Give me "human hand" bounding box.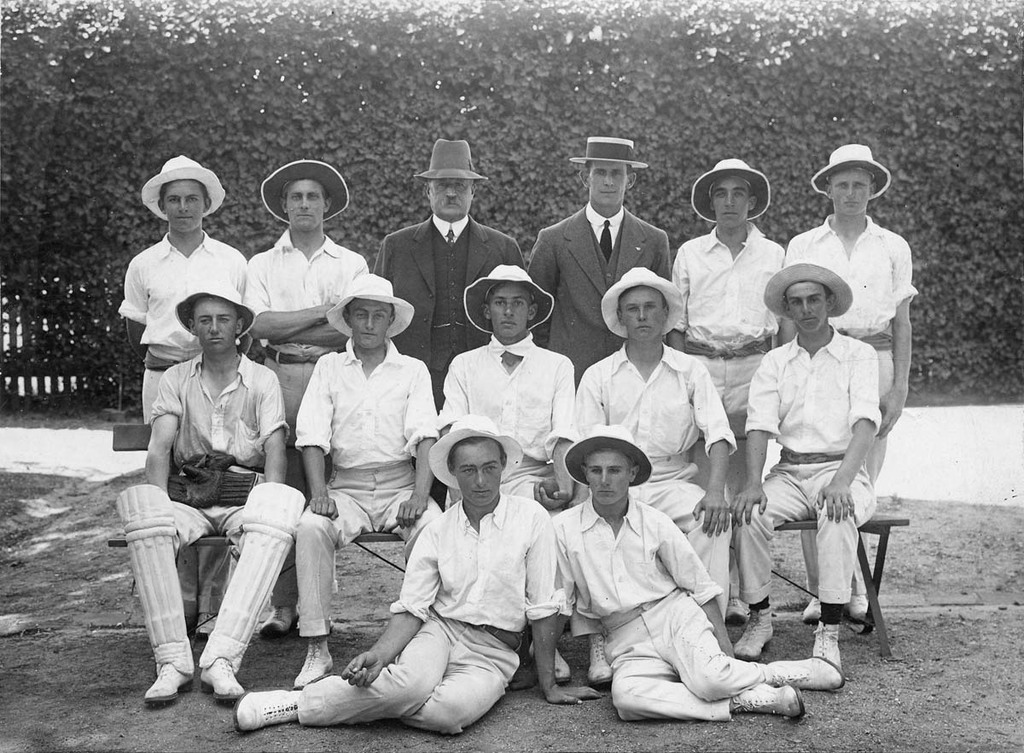
[528, 481, 572, 513].
